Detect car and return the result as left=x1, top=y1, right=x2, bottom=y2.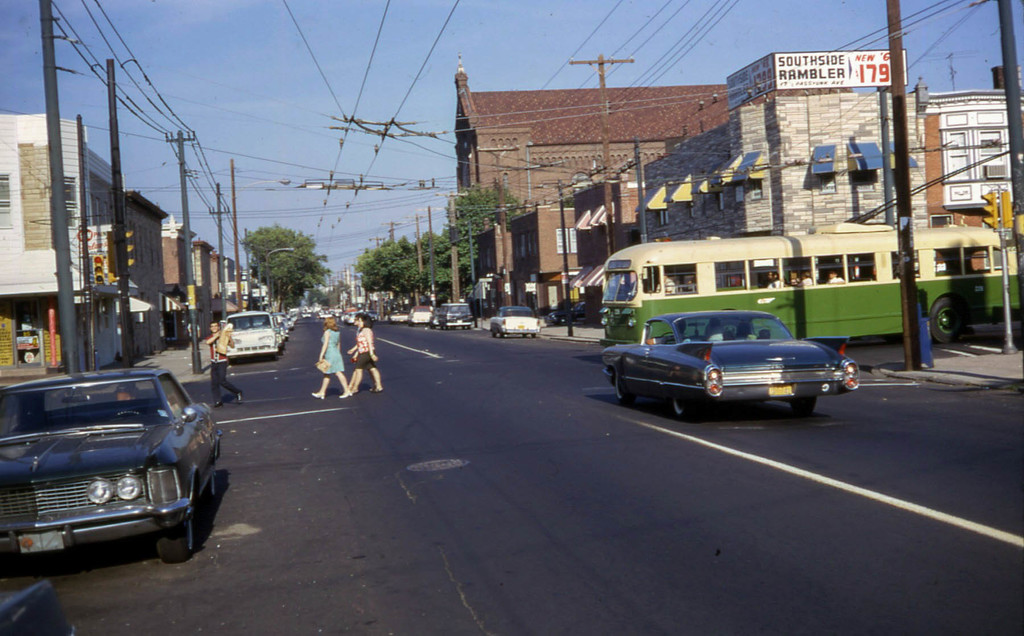
left=545, top=302, right=584, bottom=325.
